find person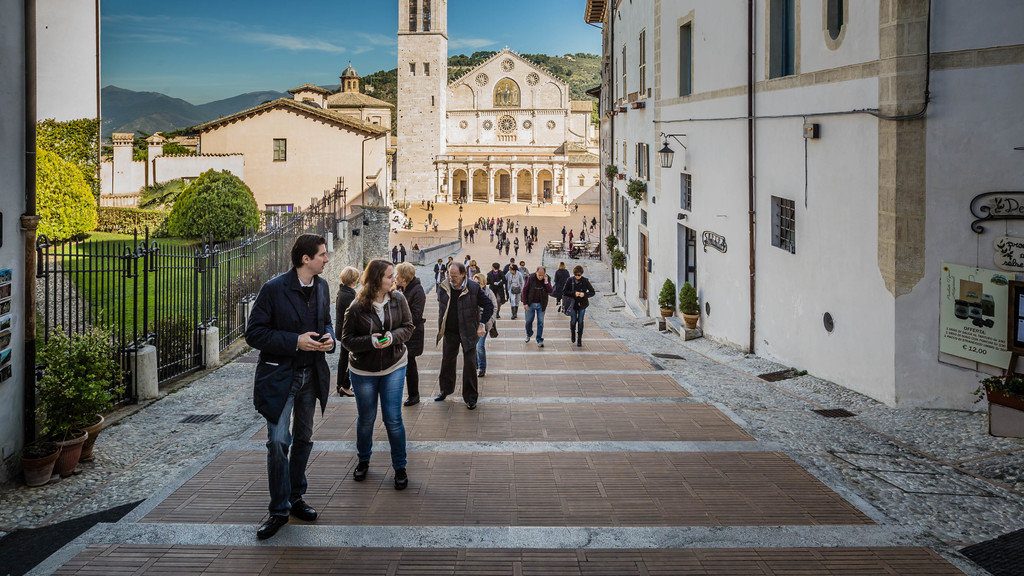
rect(528, 225, 533, 241)
